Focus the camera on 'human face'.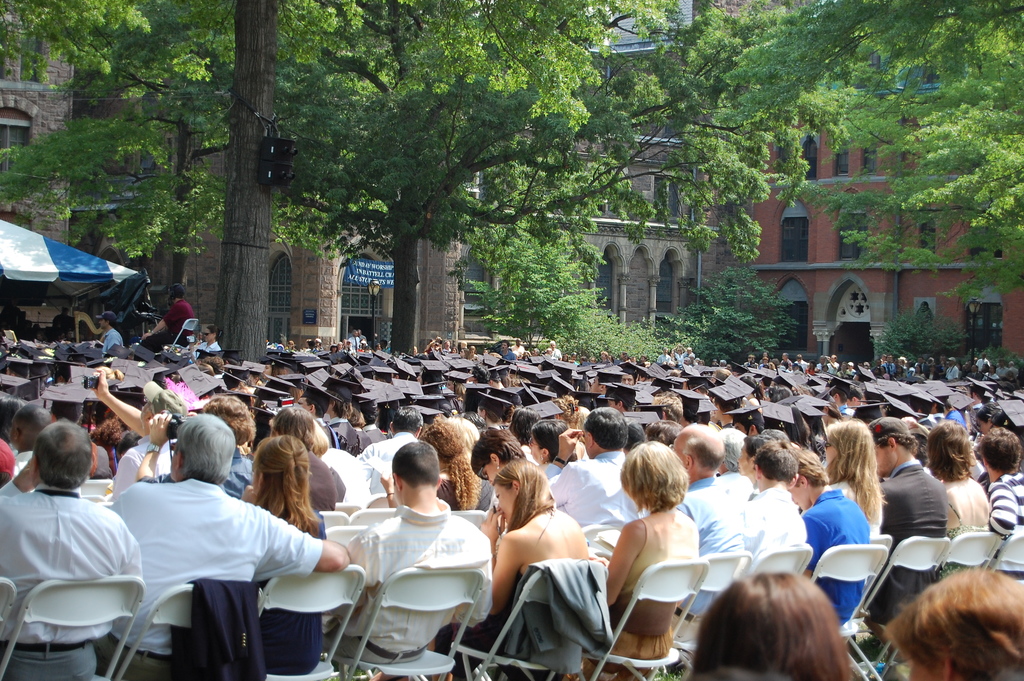
Focus region: crop(672, 441, 689, 467).
